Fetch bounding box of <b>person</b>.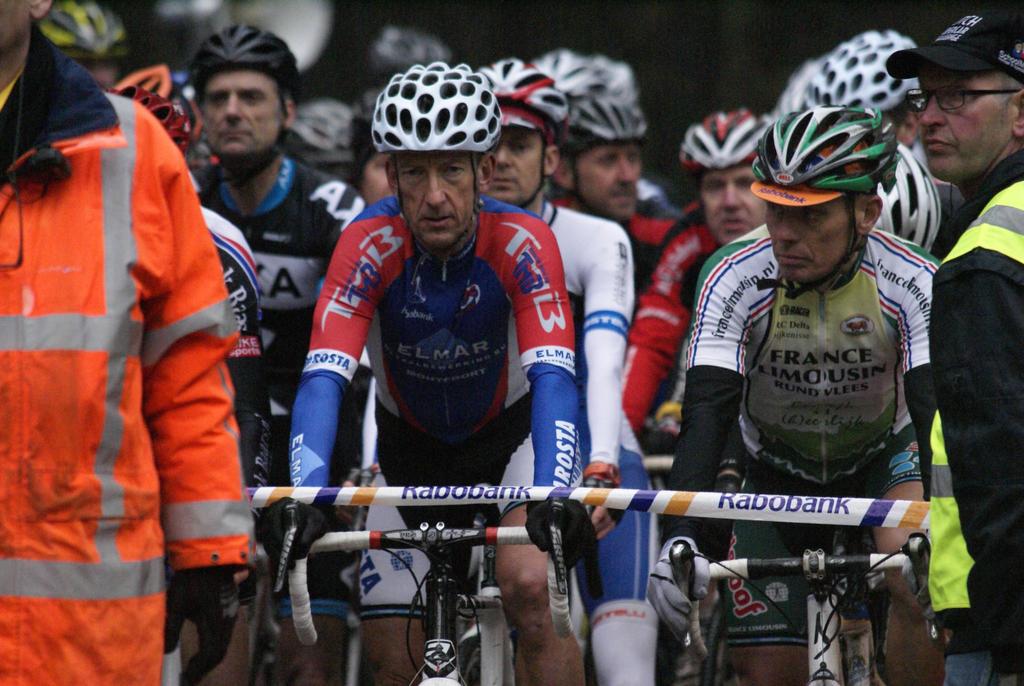
Bbox: (x1=255, y1=63, x2=585, y2=685).
